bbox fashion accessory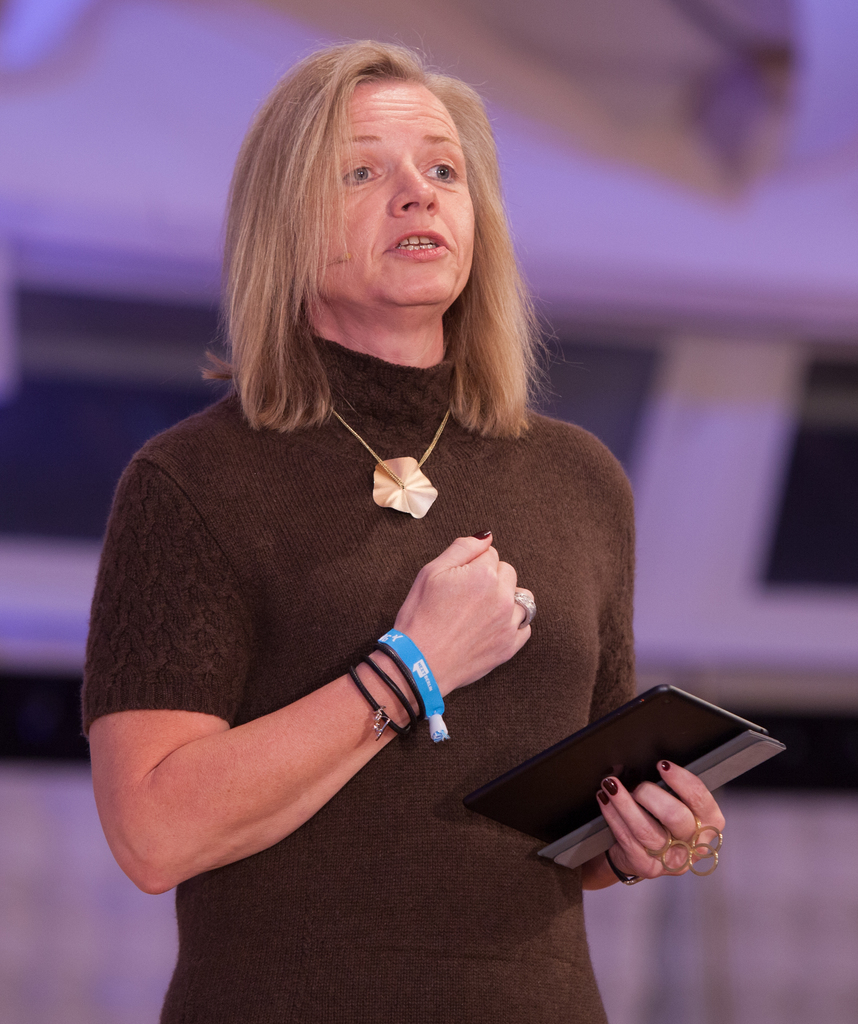
[left=347, top=643, right=419, bottom=743]
